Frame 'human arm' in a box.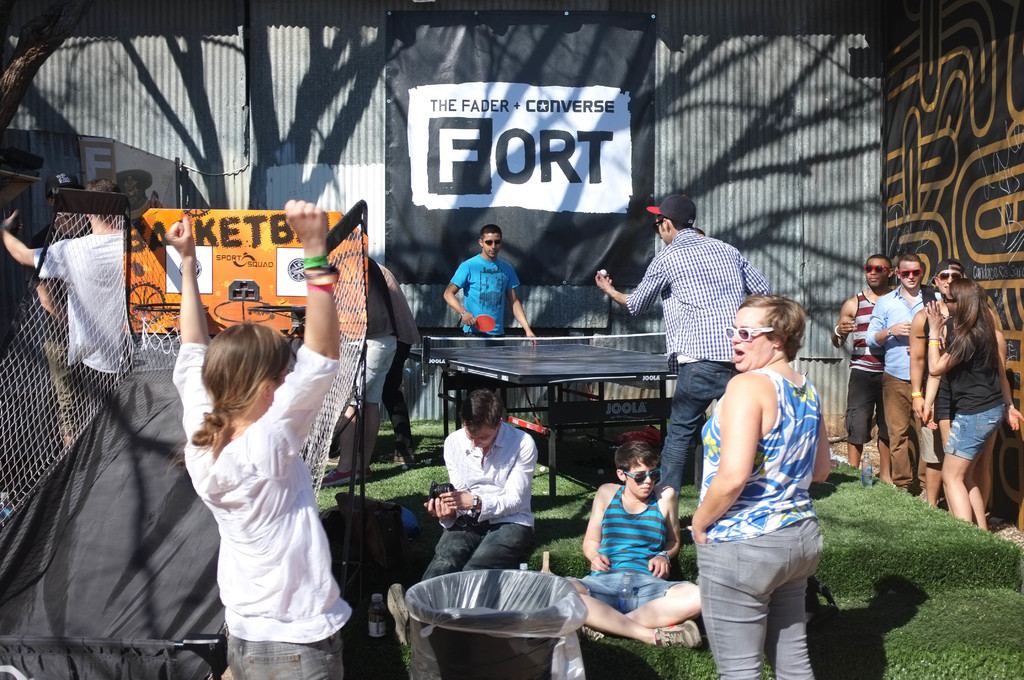
x1=0 y1=209 x2=69 y2=280.
